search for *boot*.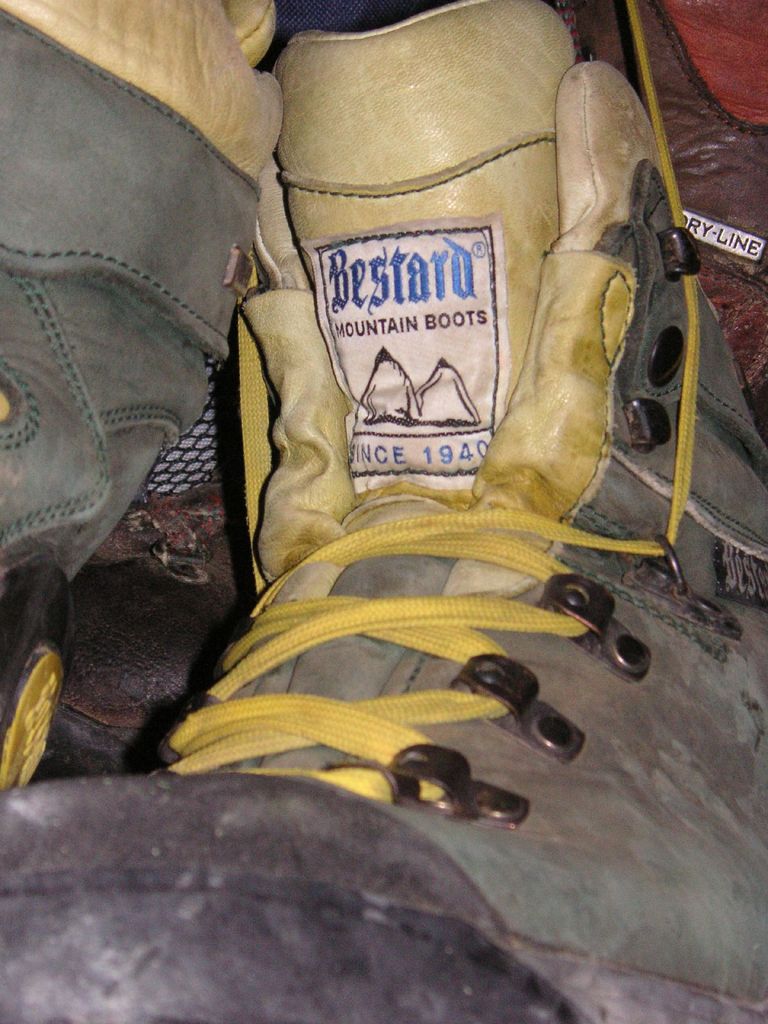
Found at (11,0,277,725).
